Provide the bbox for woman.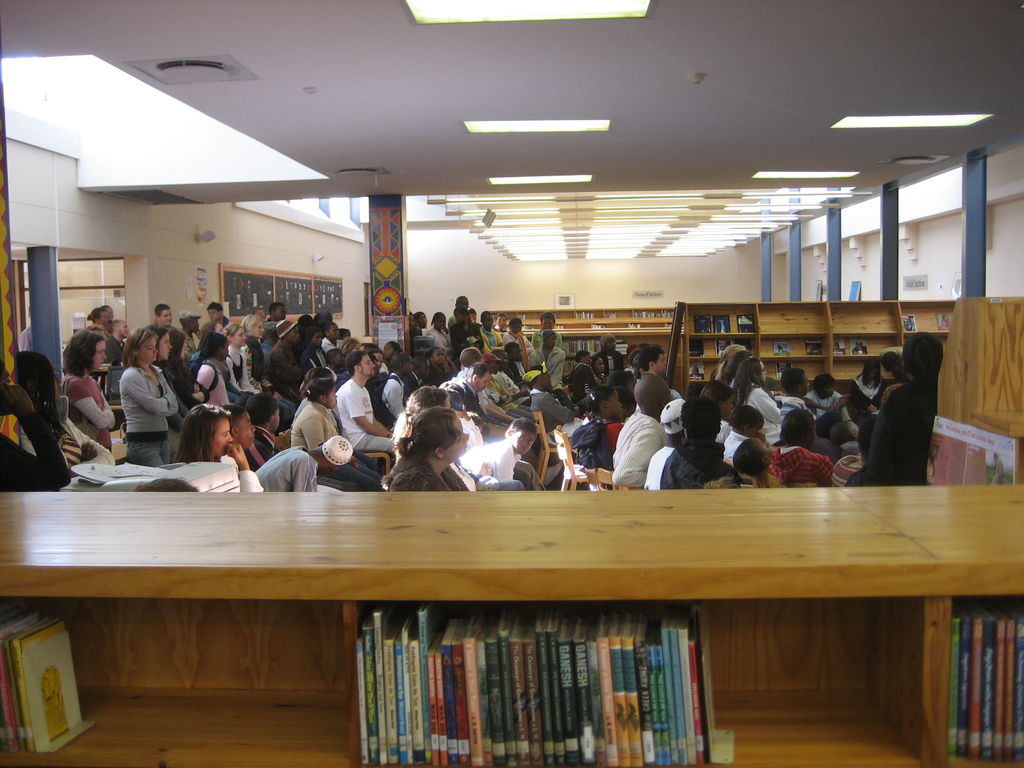
BBox(502, 316, 538, 373).
